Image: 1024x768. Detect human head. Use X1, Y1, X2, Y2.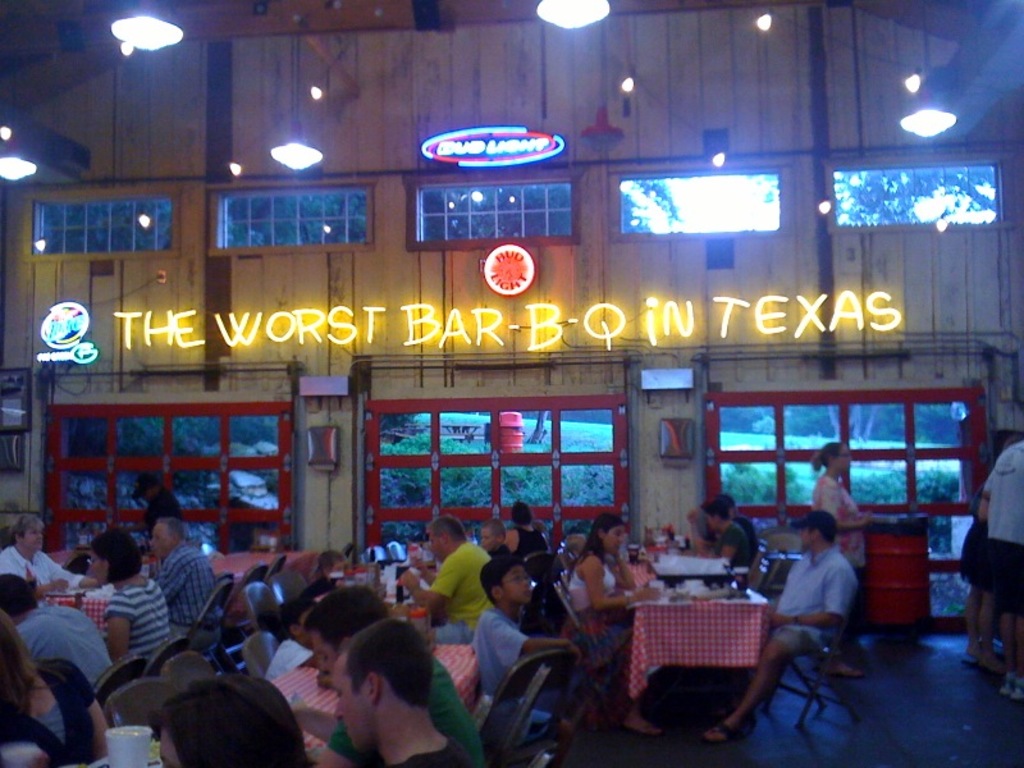
303, 585, 383, 676.
